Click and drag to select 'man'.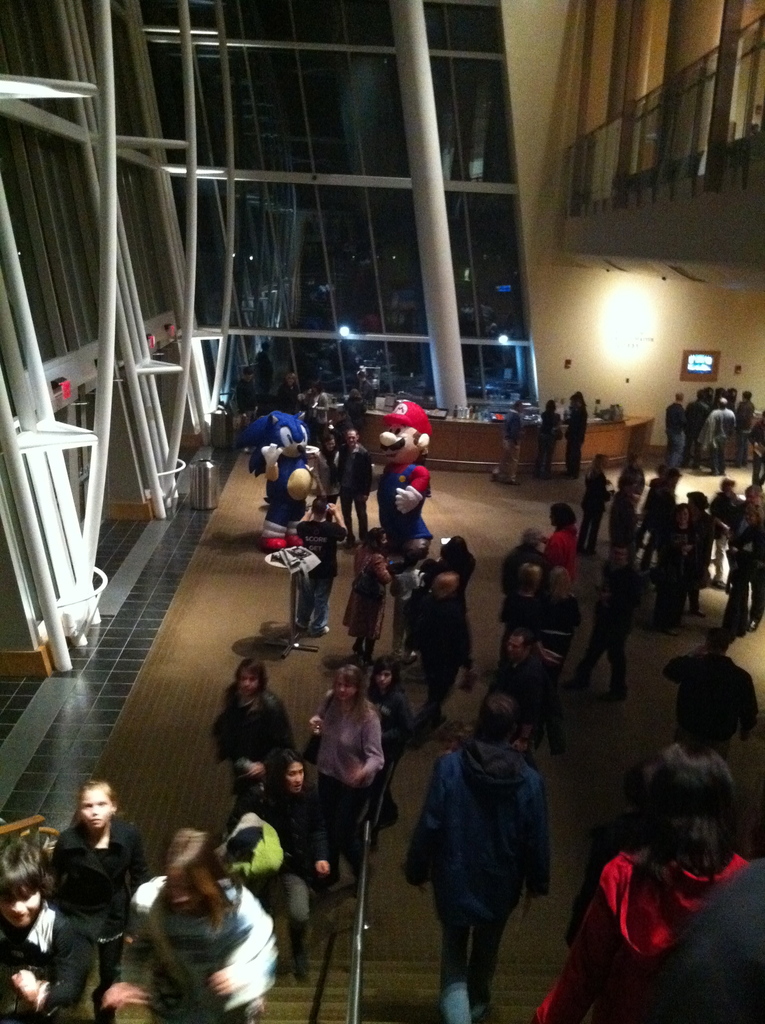
Selection: rect(581, 540, 658, 709).
